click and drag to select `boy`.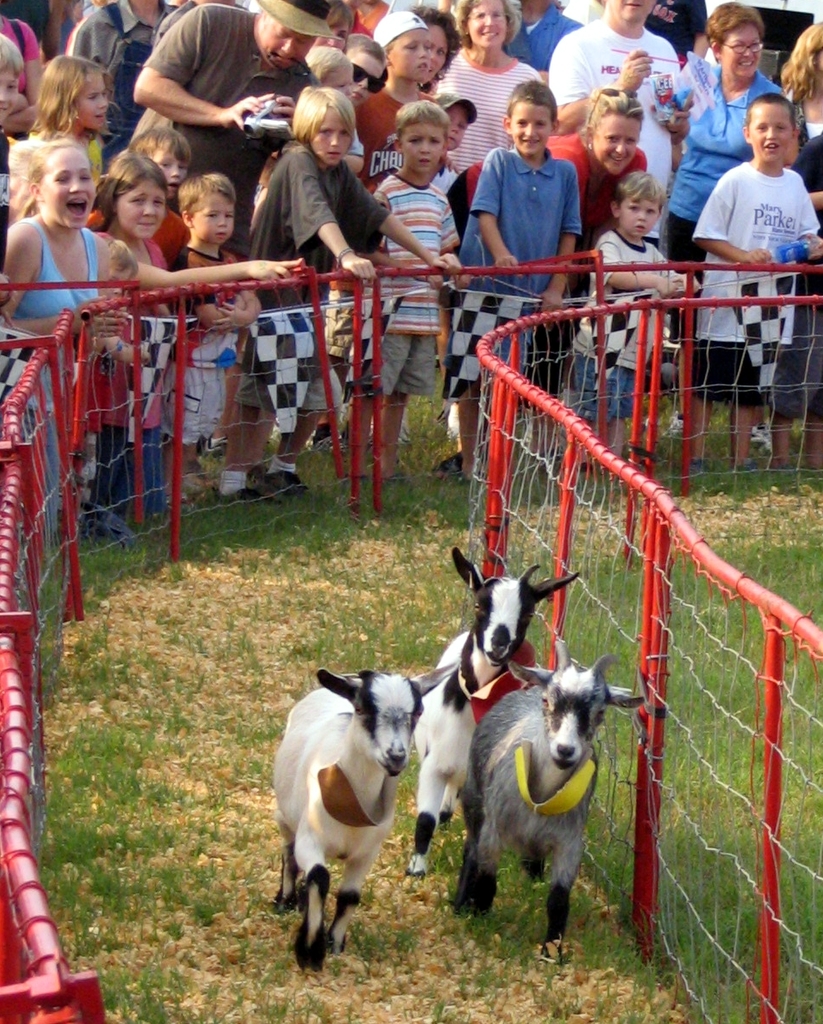
Selection: (355,12,434,194).
